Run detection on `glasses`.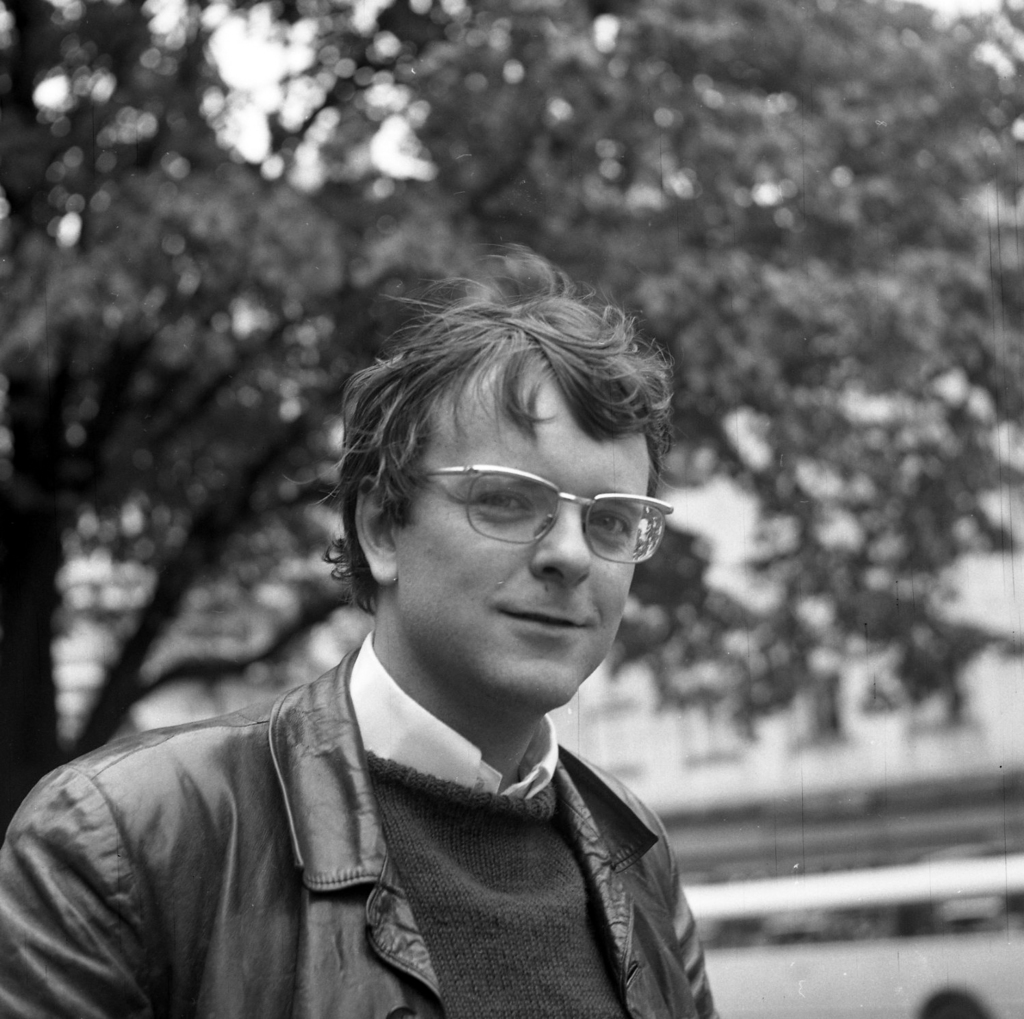
Result: bbox=[380, 467, 669, 574].
